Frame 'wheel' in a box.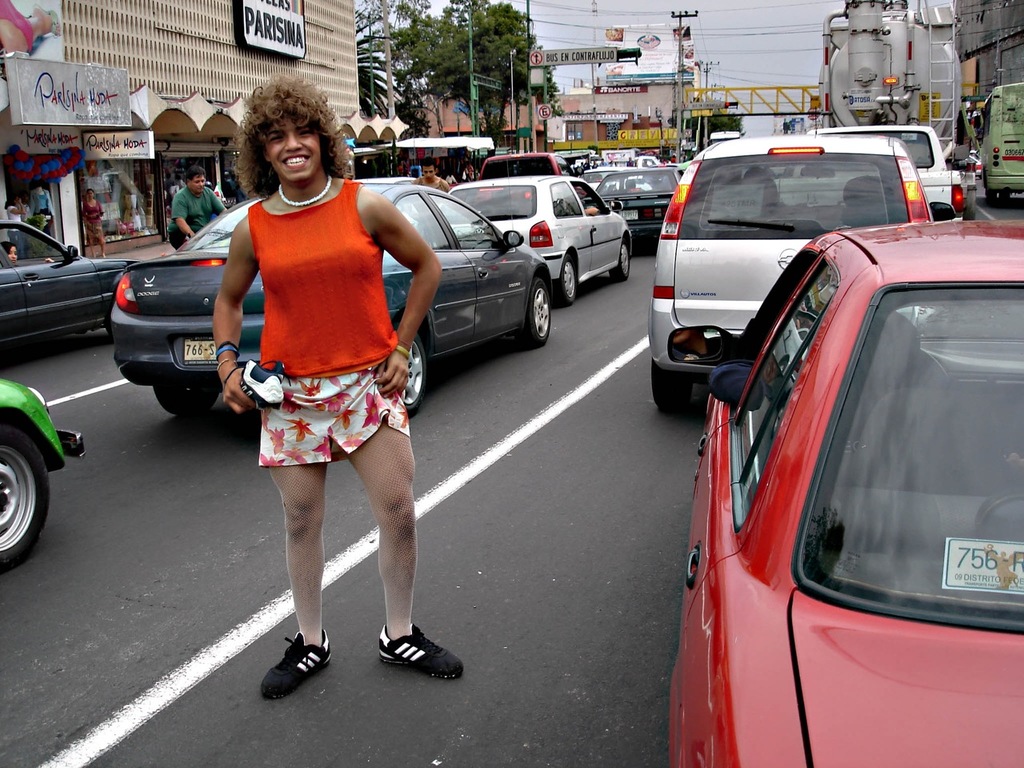
(999, 190, 1014, 206).
